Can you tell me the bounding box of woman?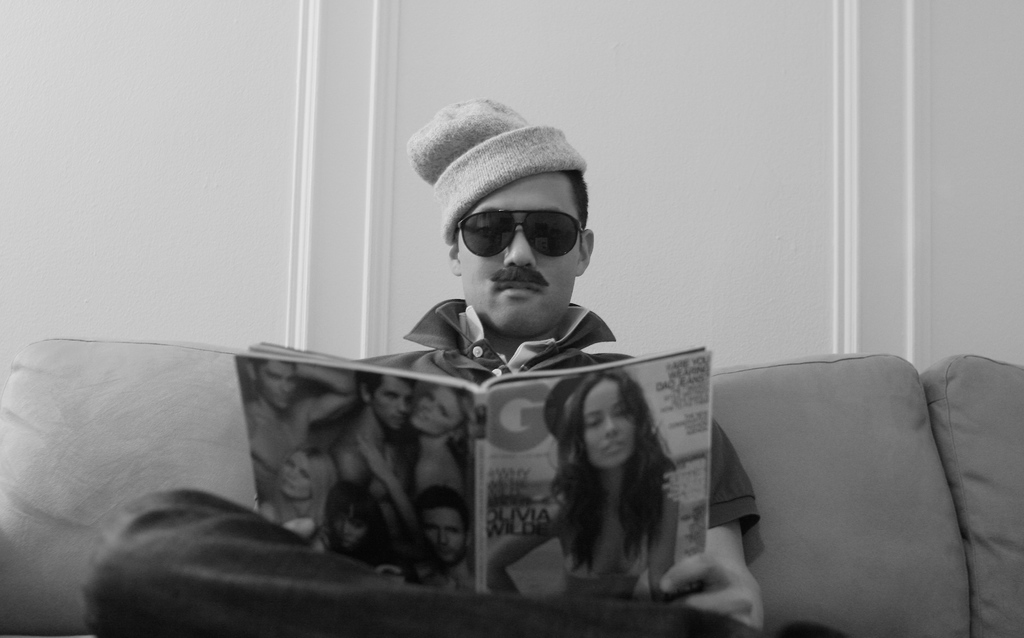
bbox=(353, 388, 479, 555).
